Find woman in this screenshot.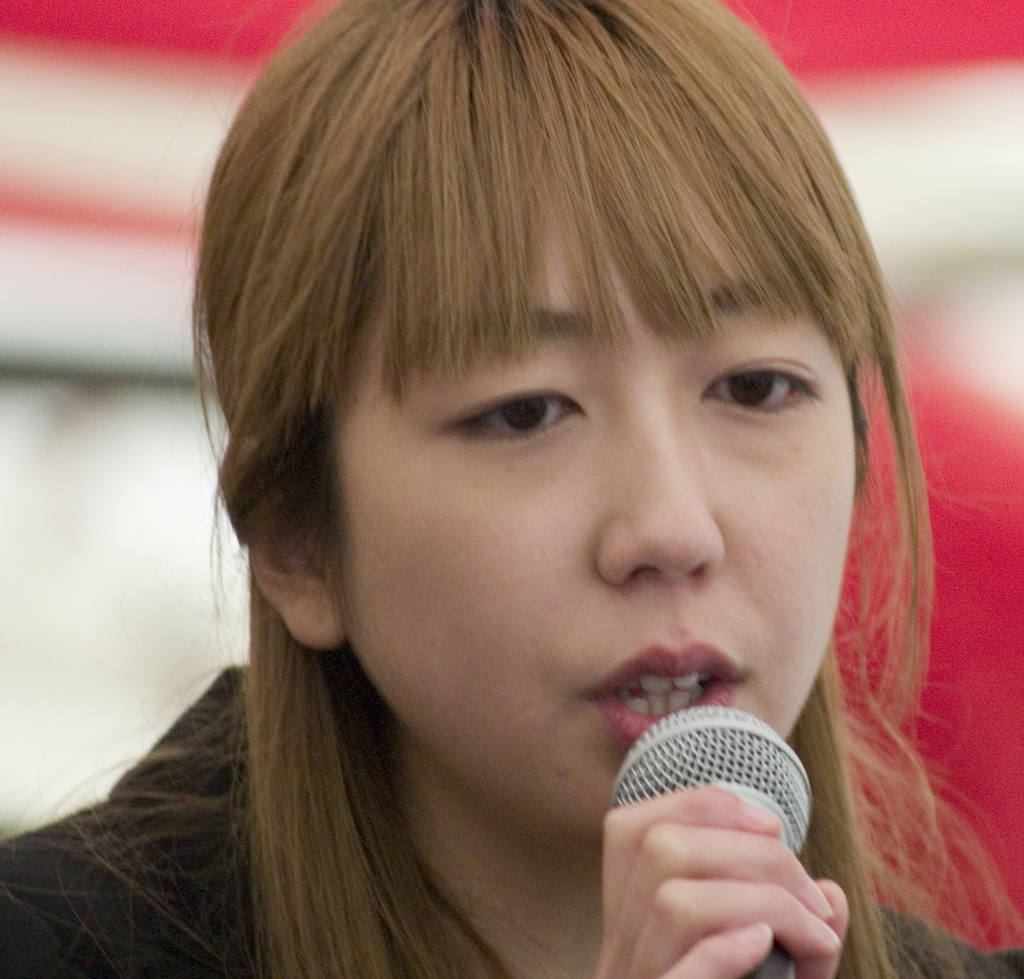
The bounding box for woman is [left=6, top=0, right=1023, bottom=976].
